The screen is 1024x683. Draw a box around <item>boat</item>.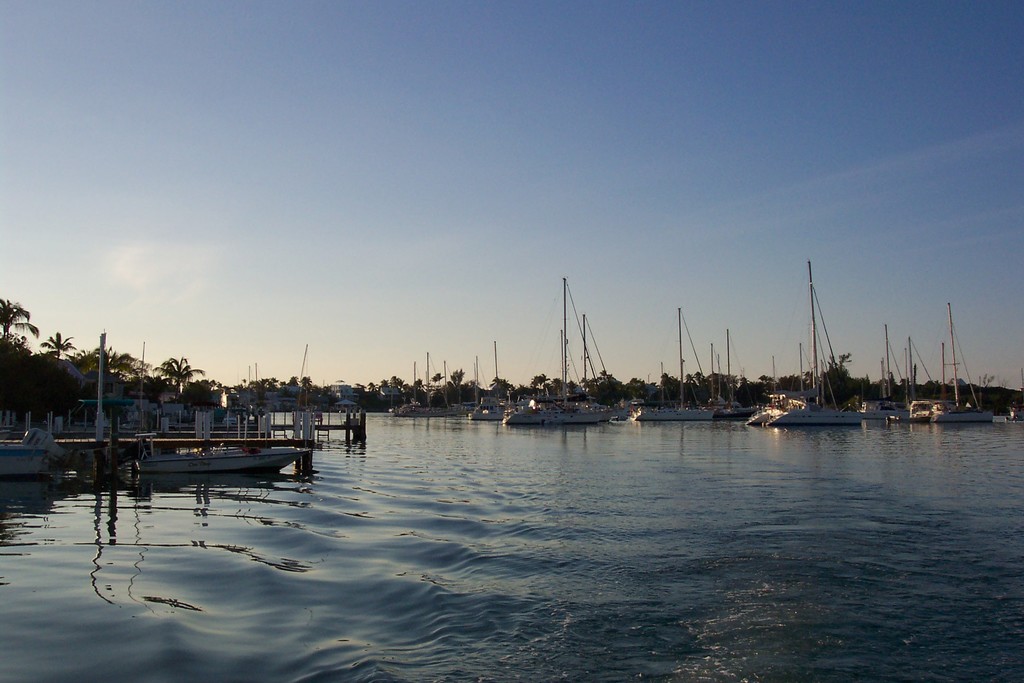
[x1=506, y1=273, x2=604, y2=427].
